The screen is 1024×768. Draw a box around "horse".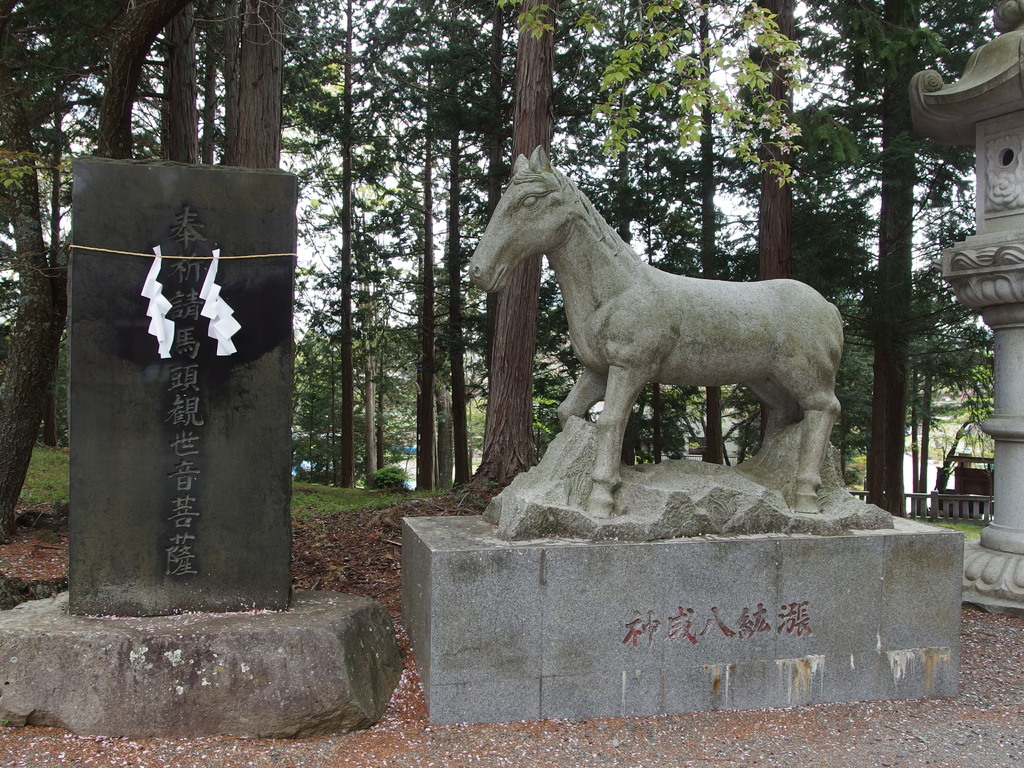
<box>467,143,846,520</box>.
